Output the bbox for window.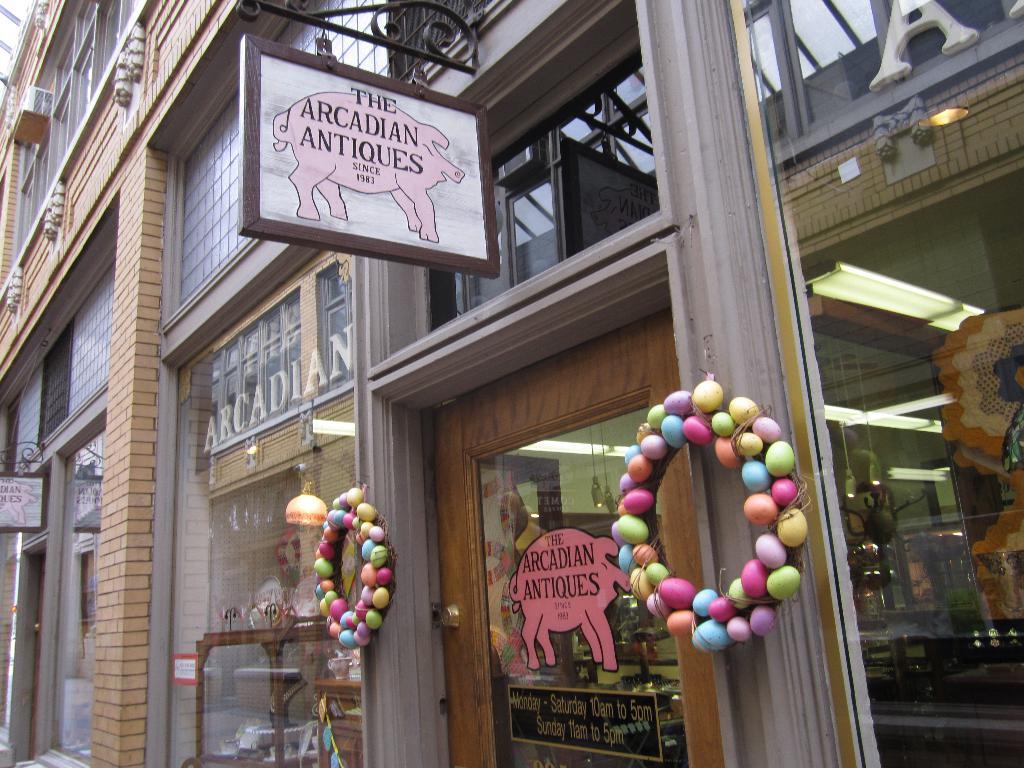
x1=49, y1=0, x2=122, y2=177.
